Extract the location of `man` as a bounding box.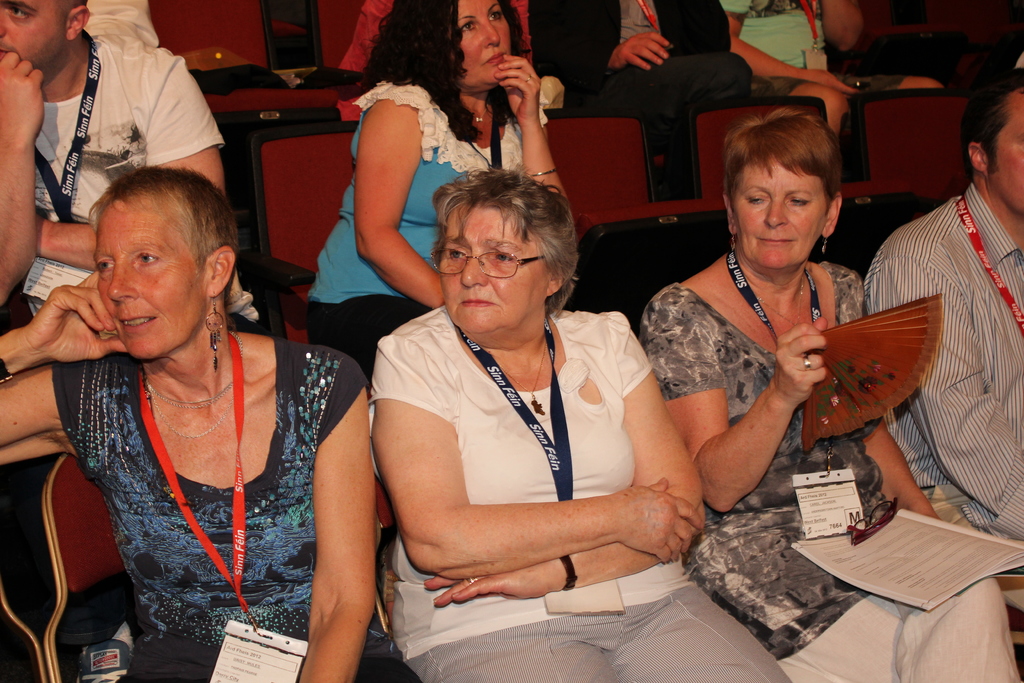
(833,85,1015,534).
